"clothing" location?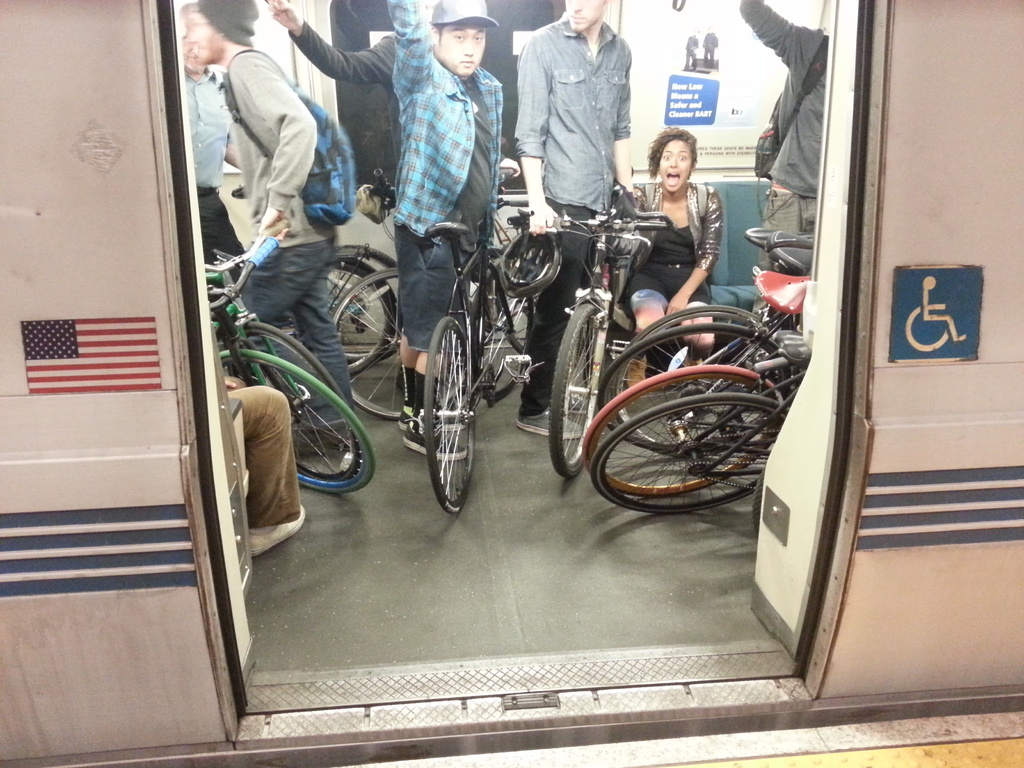
pyautogui.locateOnScreen(162, 70, 232, 274)
